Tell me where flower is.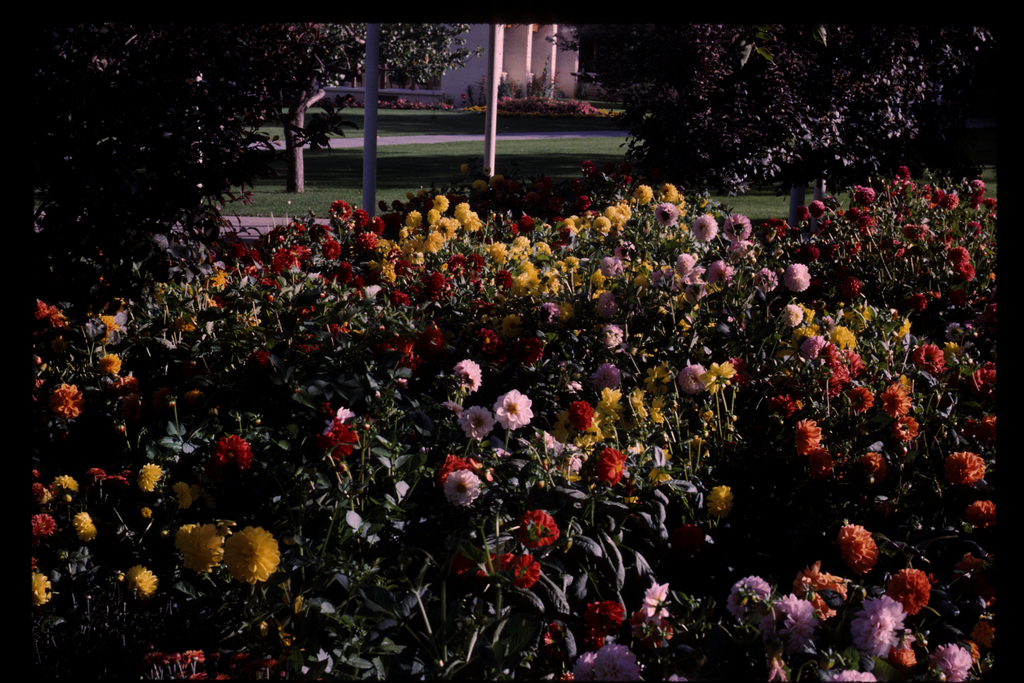
flower is at x1=170 y1=518 x2=224 y2=574.
